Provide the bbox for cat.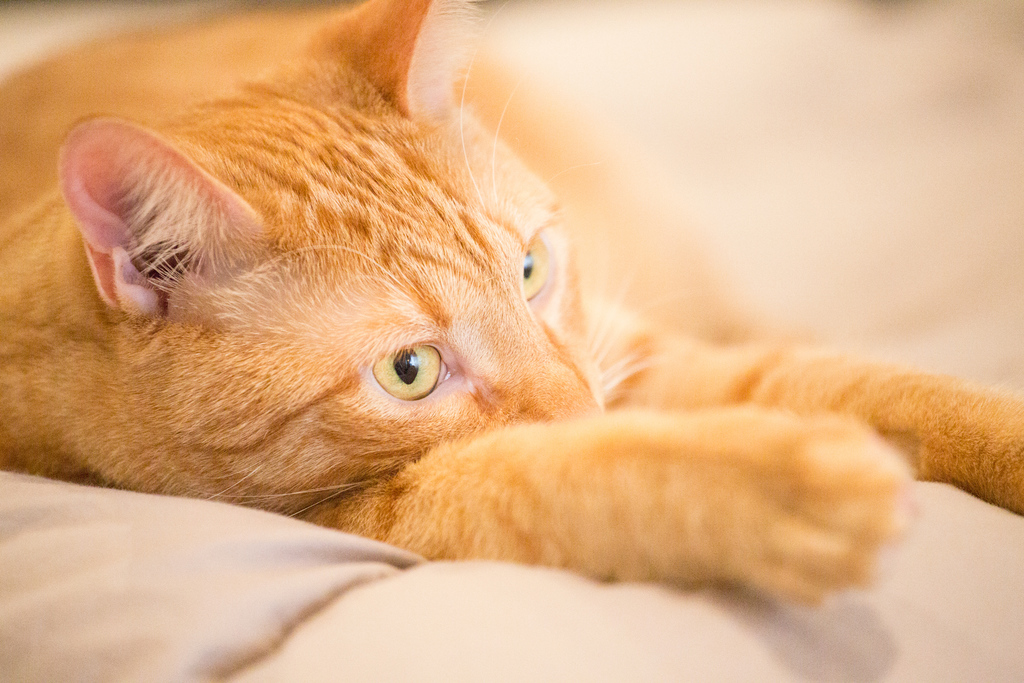
left=0, top=0, right=1023, bottom=613.
